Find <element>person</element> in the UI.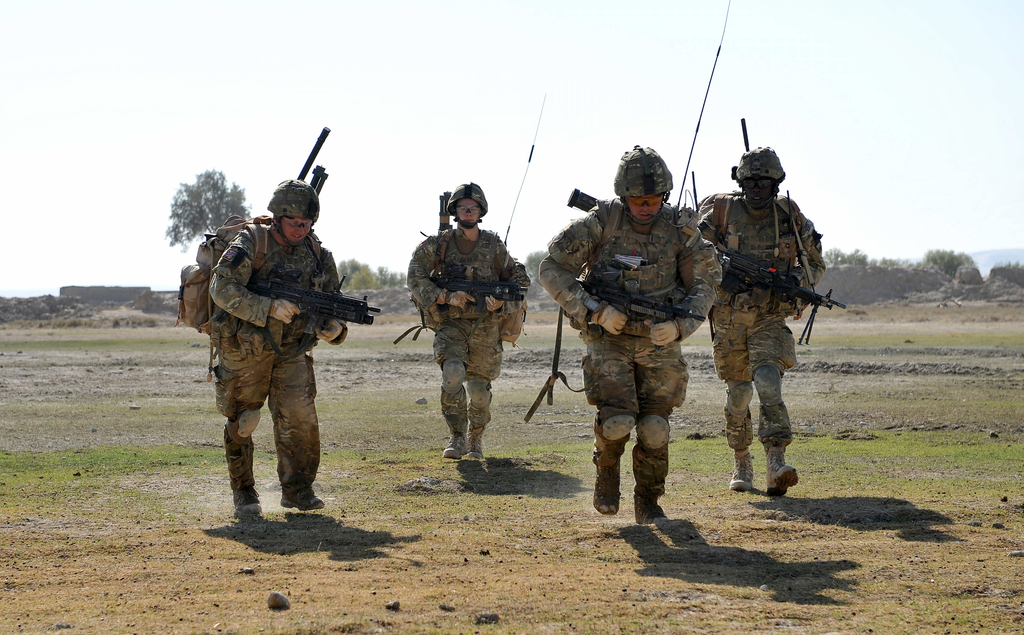
UI element at bbox(214, 177, 343, 525).
